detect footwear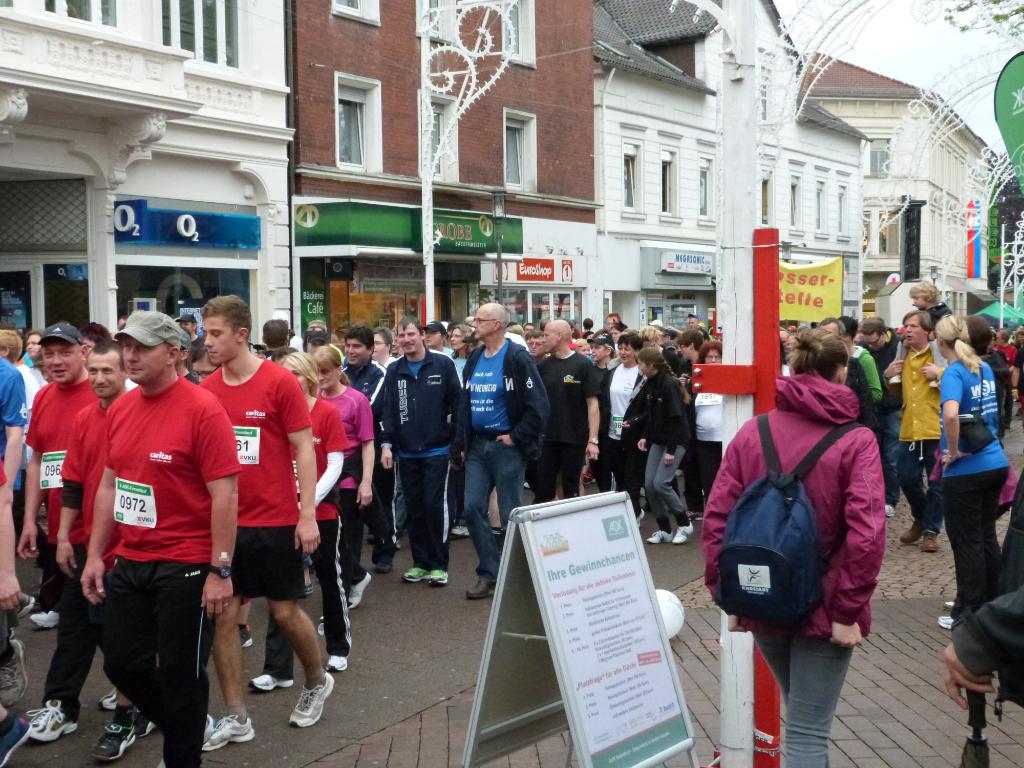
<region>236, 627, 252, 651</region>
